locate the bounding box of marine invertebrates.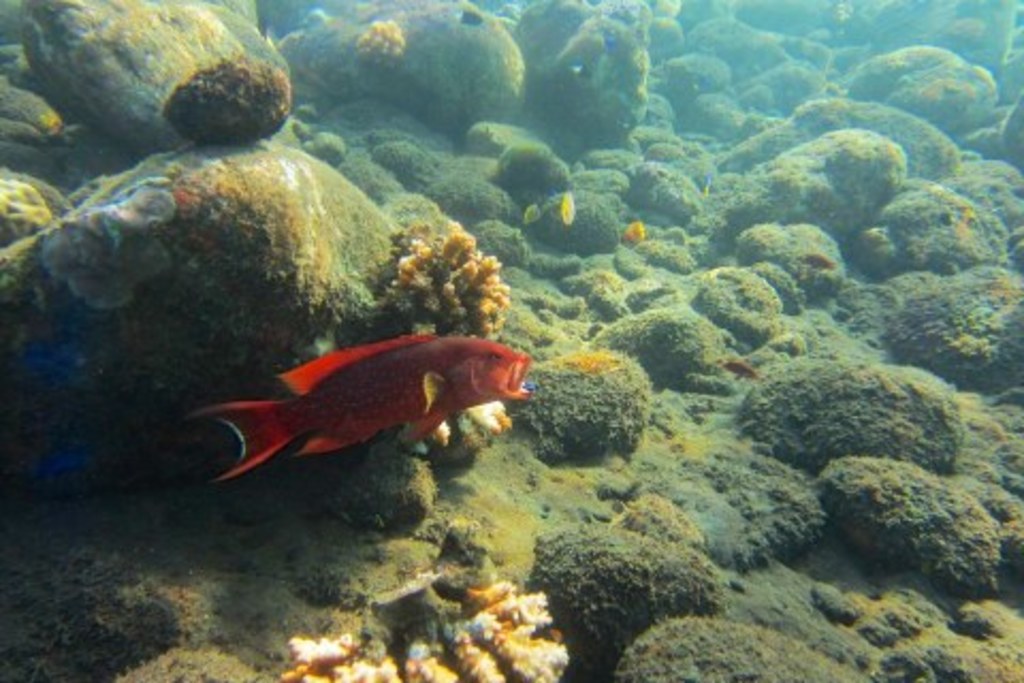
Bounding box: [181, 335, 525, 480].
